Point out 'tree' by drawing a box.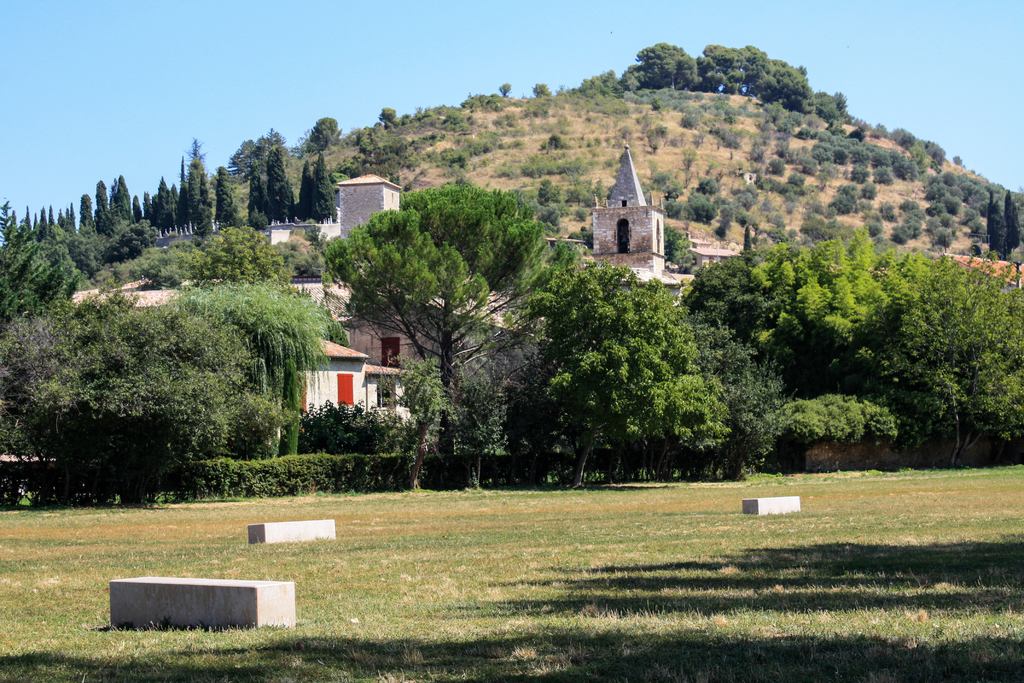
[left=319, top=157, right=341, bottom=226].
